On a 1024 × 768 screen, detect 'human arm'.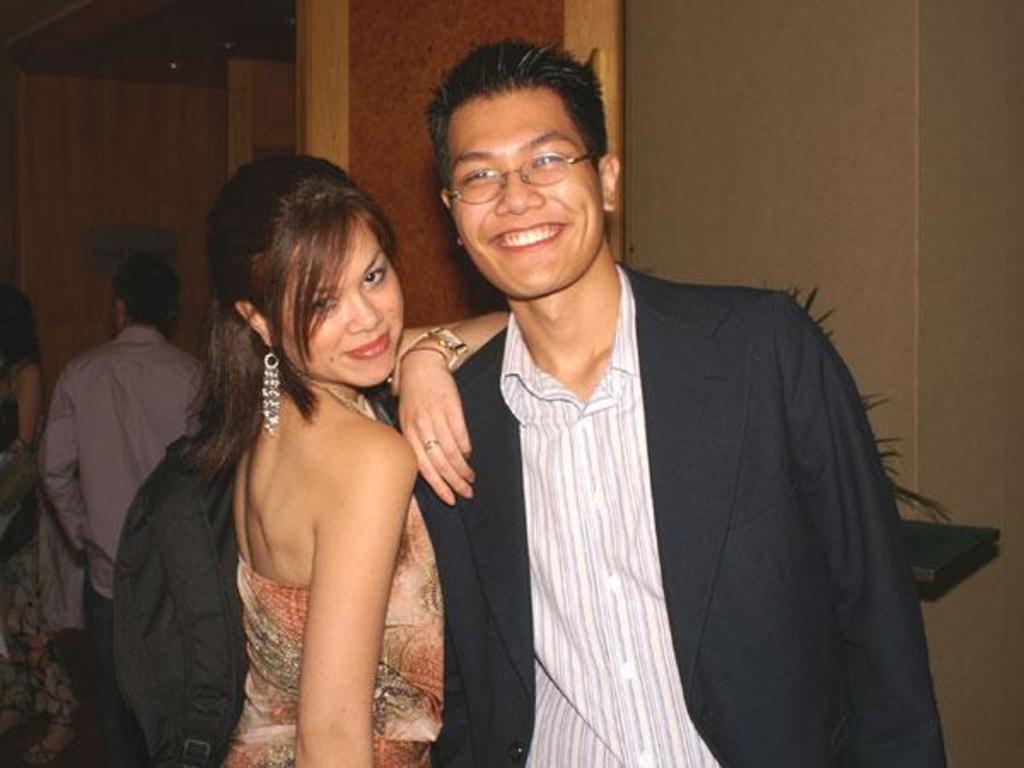
bbox=(287, 435, 401, 766).
